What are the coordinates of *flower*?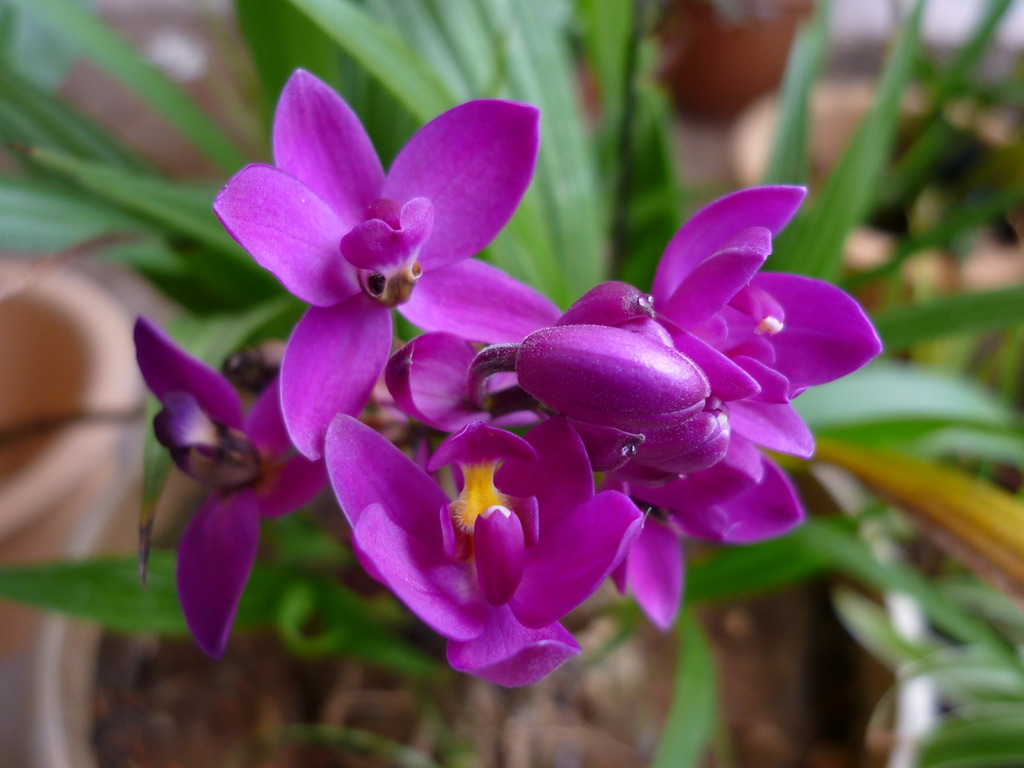
pyautogui.locateOnScreen(321, 409, 655, 684).
